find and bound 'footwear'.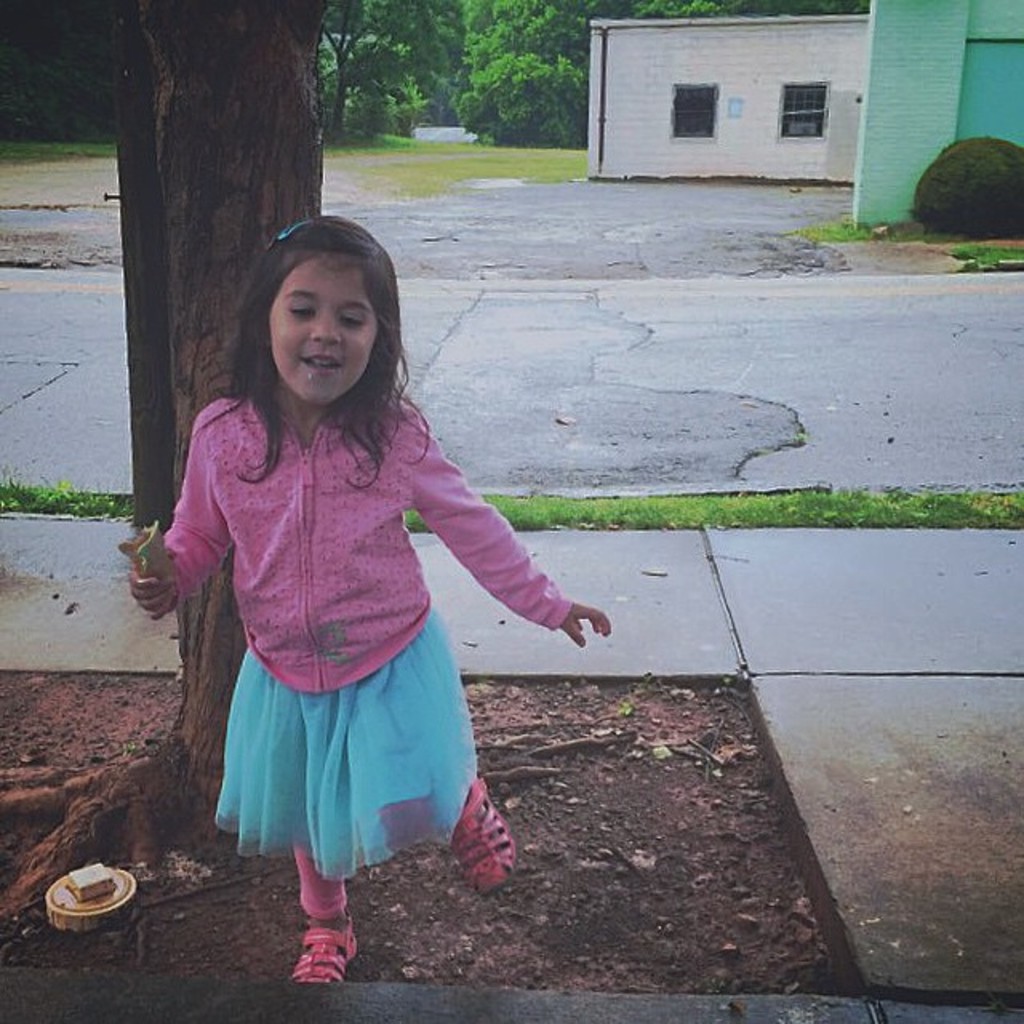
Bound: {"left": 448, "top": 773, "right": 515, "bottom": 896}.
